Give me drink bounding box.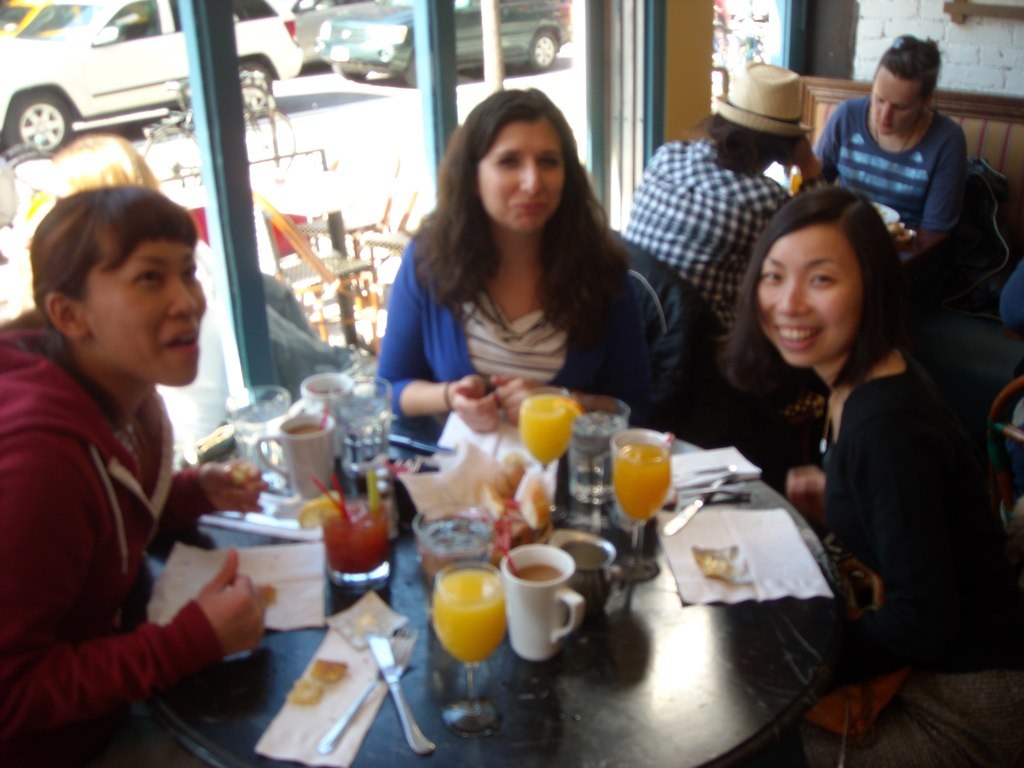
(569, 397, 626, 504).
